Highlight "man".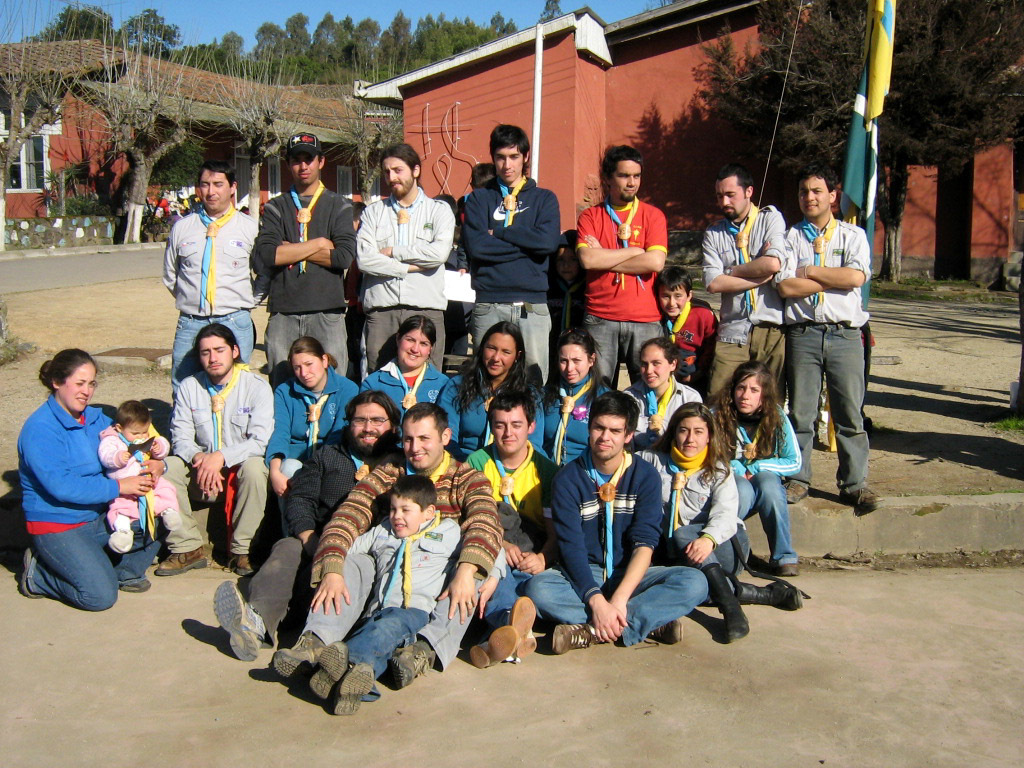
Highlighted region: box(703, 172, 789, 413).
